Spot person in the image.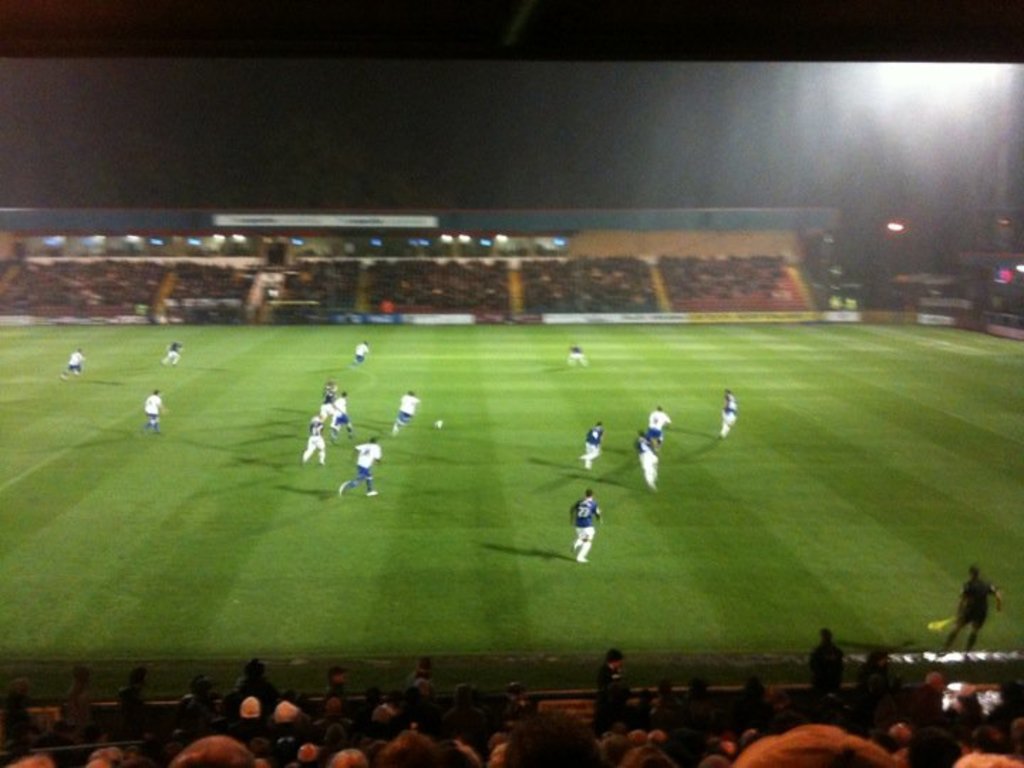
person found at x1=567, y1=491, x2=603, y2=562.
